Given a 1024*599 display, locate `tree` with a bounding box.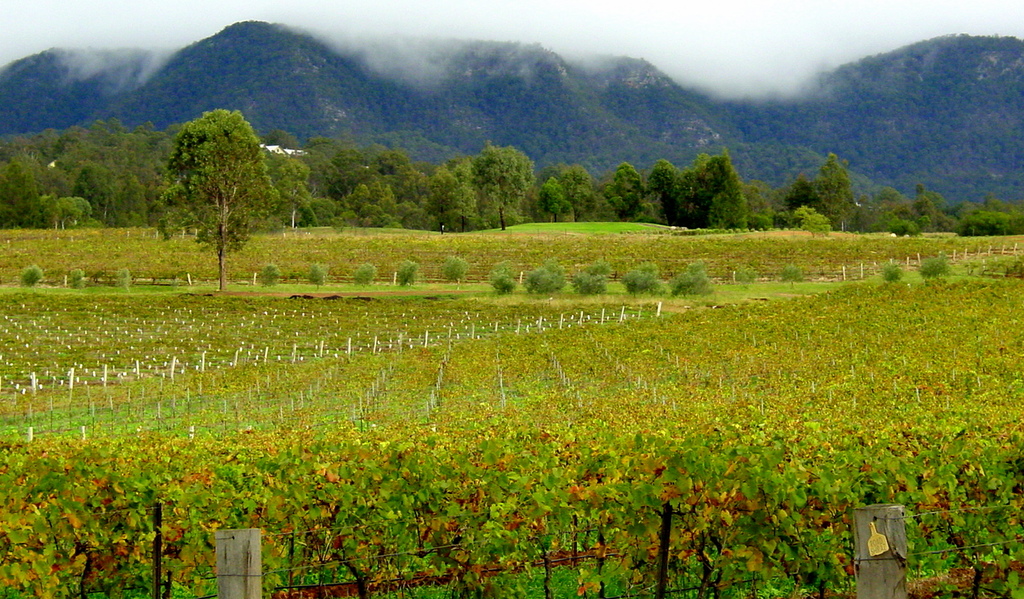
Located: [526,177,571,230].
